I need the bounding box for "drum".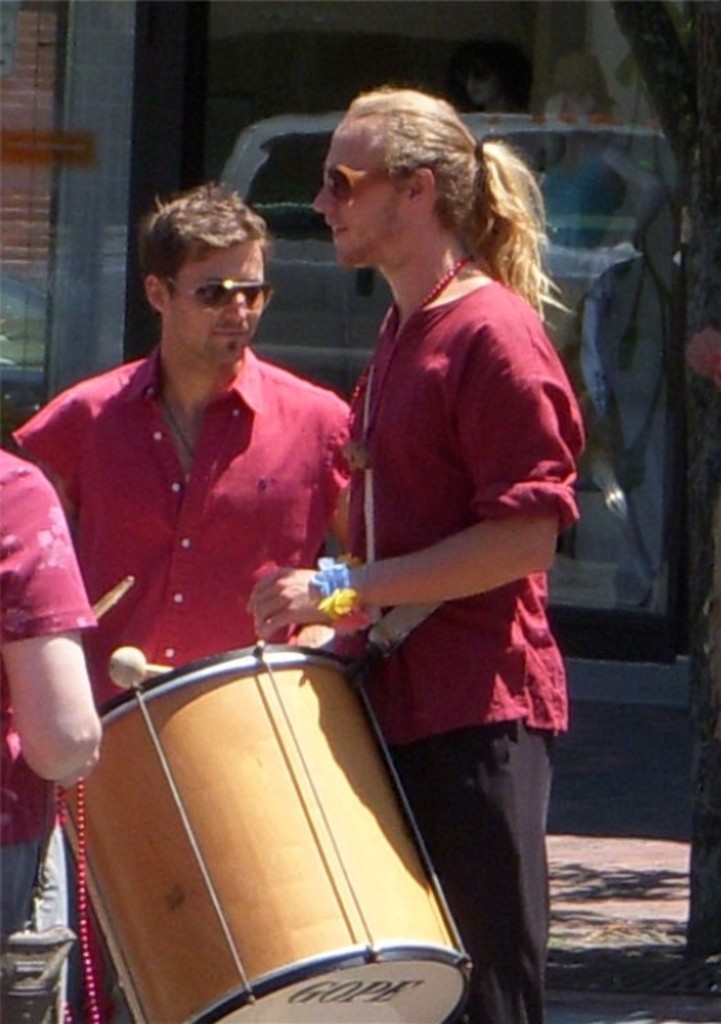
Here it is: select_region(39, 462, 479, 1009).
